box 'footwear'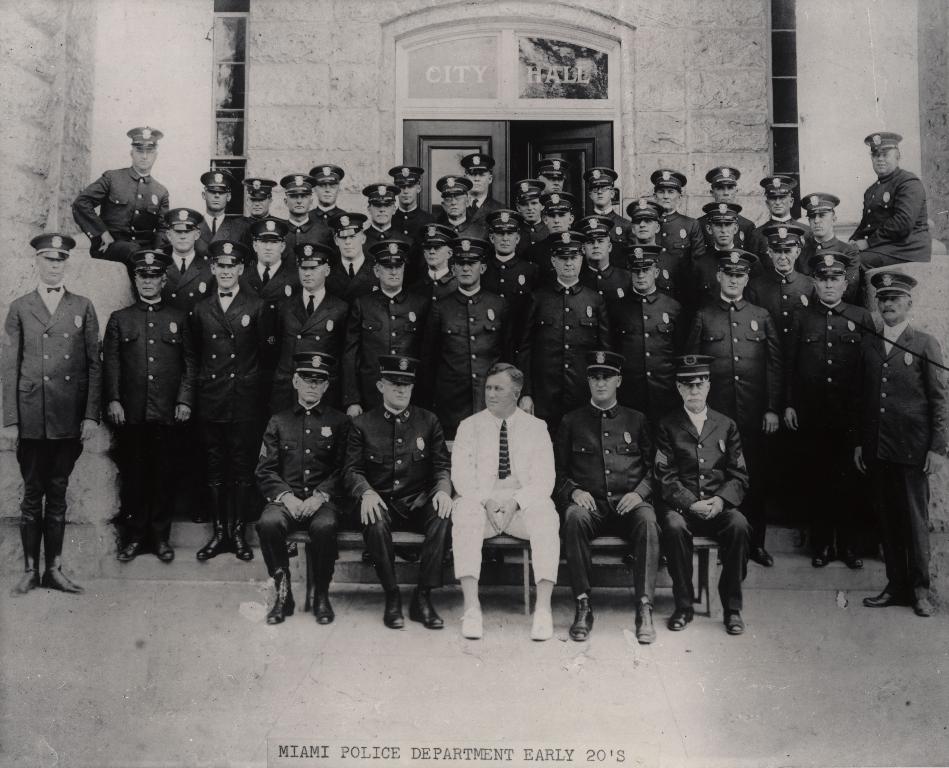
<box>810,516,834,565</box>
